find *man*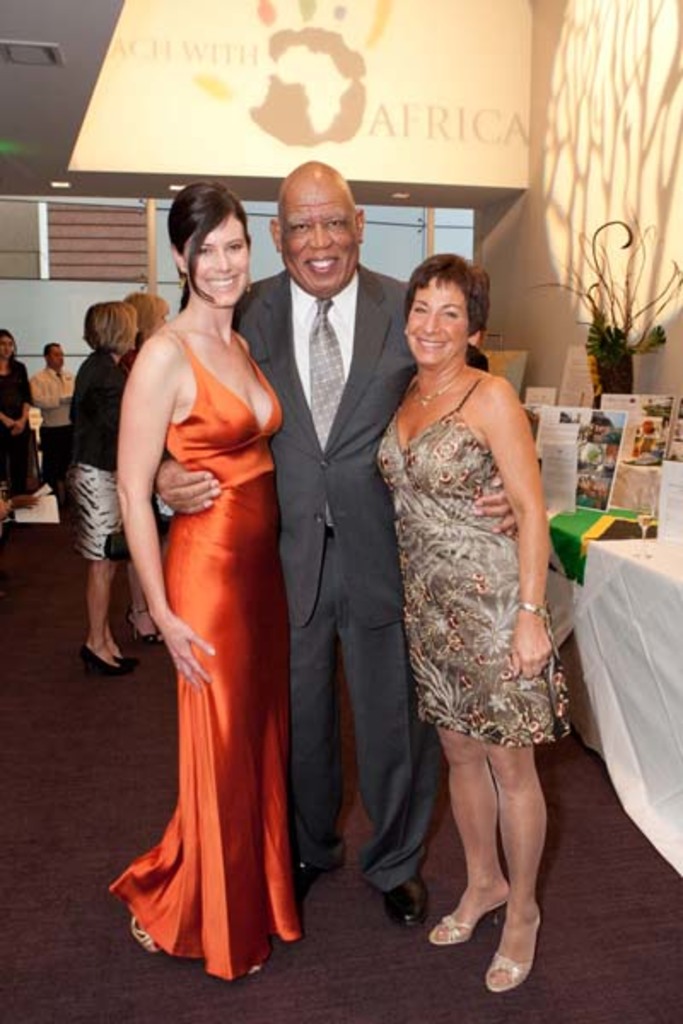
rect(154, 154, 546, 930)
